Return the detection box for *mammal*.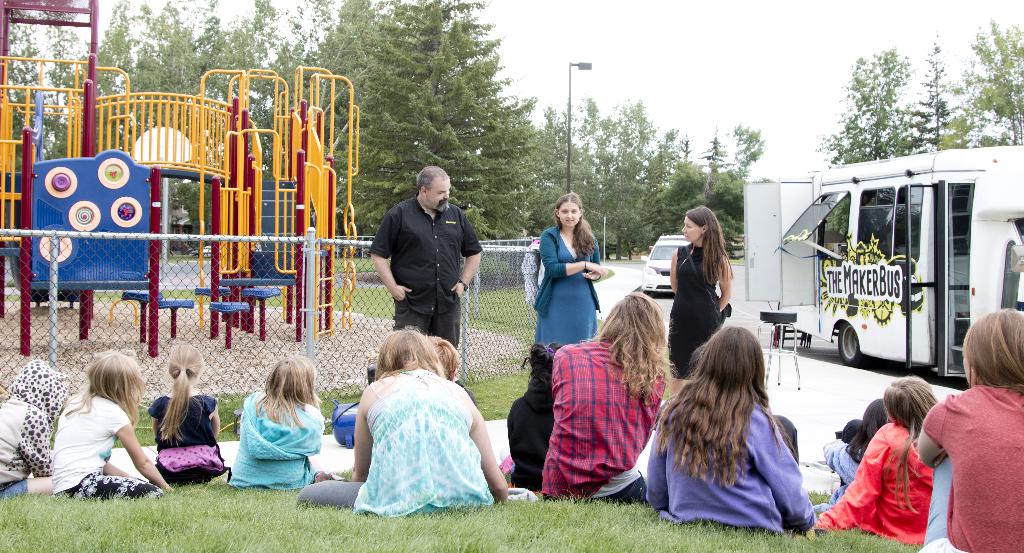
rect(429, 333, 479, 413).
